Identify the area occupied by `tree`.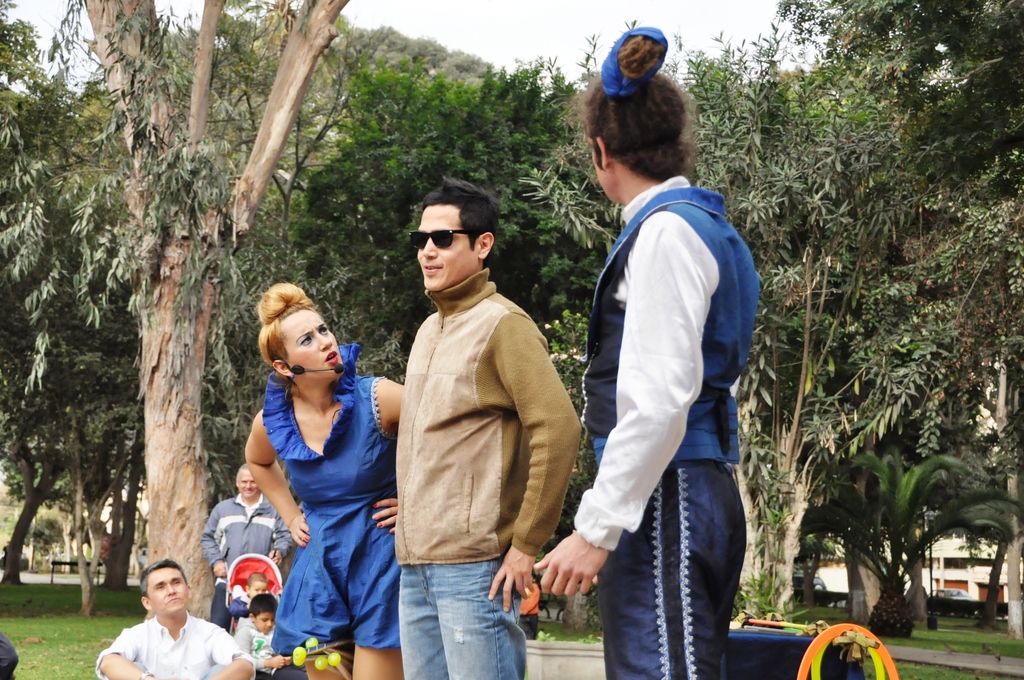
Area: region(879, 397, 973, 613).
